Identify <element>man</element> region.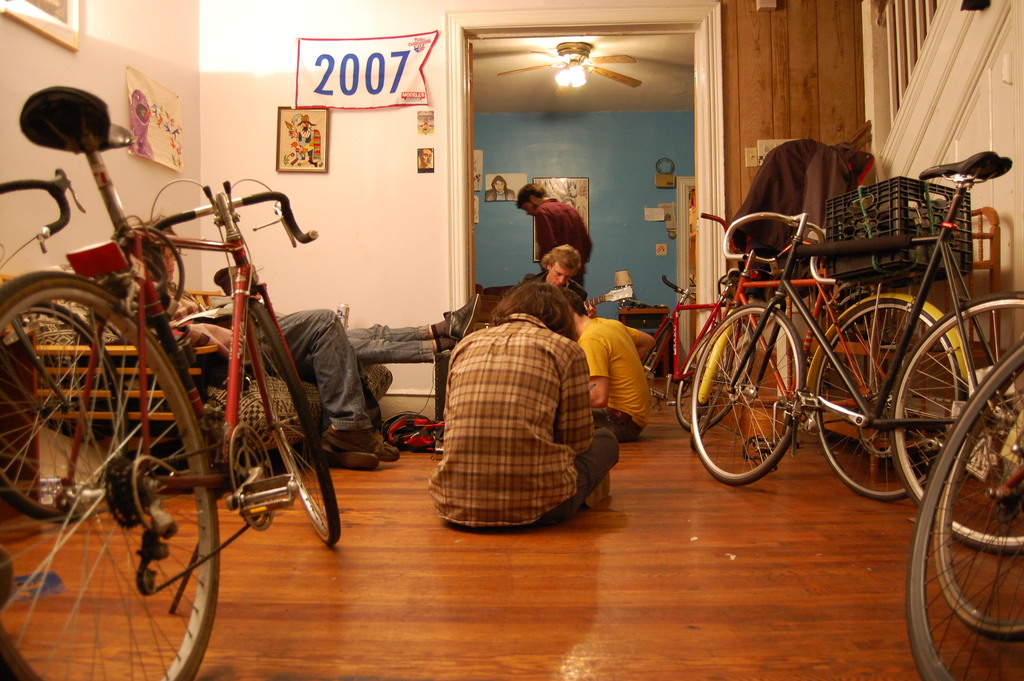
Region: left=467, top=227, right=659, bottom=525.
